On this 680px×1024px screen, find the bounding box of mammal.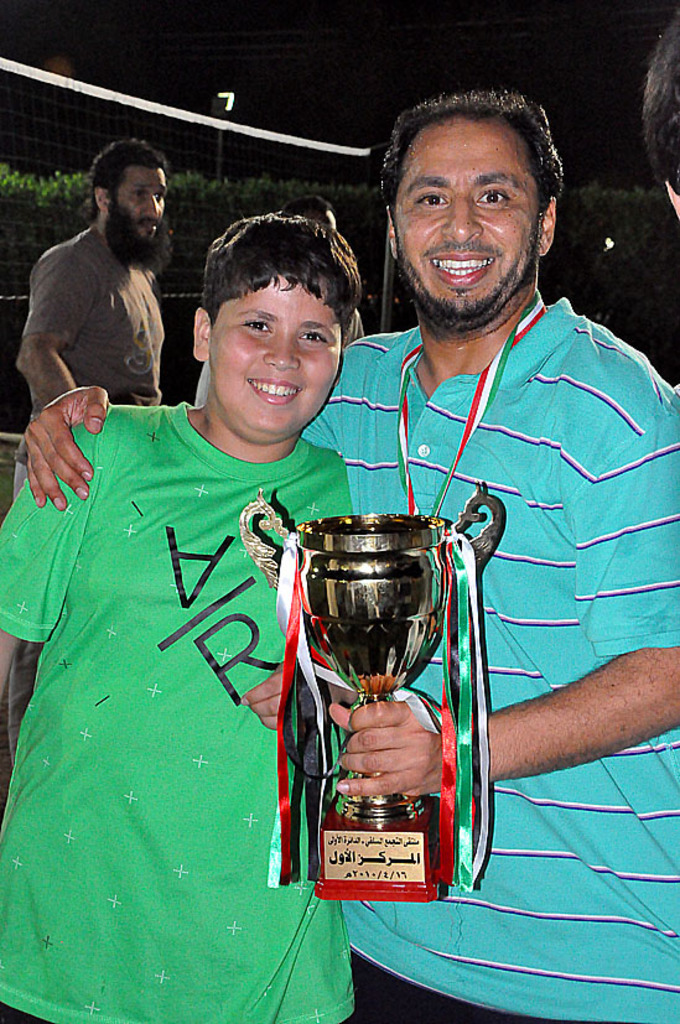
Bounding box: select_region(637, 4, 679, 213).
